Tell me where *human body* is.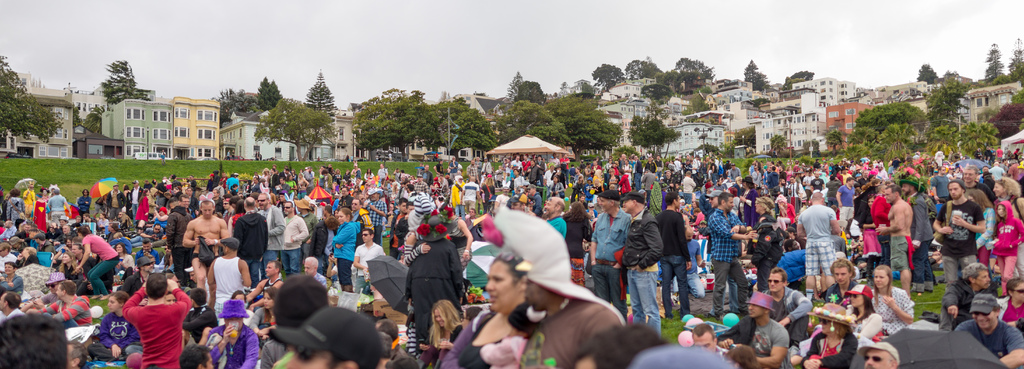
*human body* is at bbox(260, 168, 269, 183).
